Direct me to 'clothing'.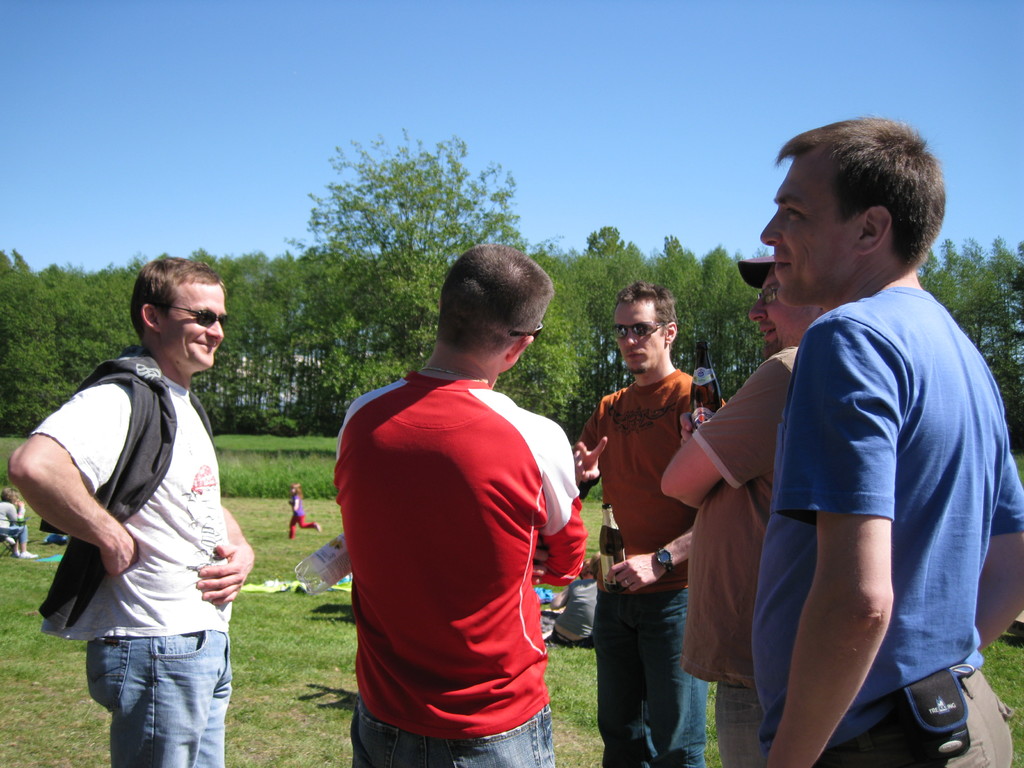
Direction: 751:289:1023:767.
